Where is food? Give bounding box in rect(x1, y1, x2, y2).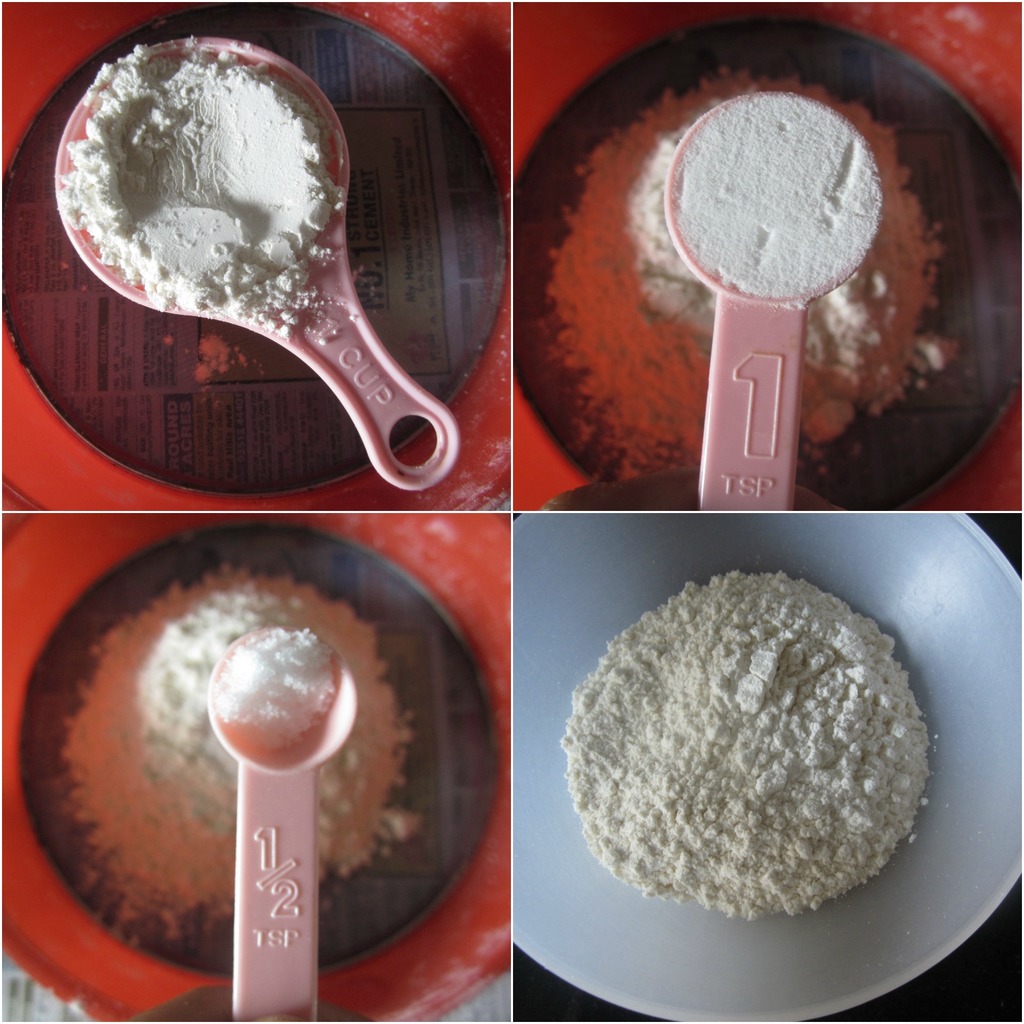
rect(214, 630, 333, 744).
